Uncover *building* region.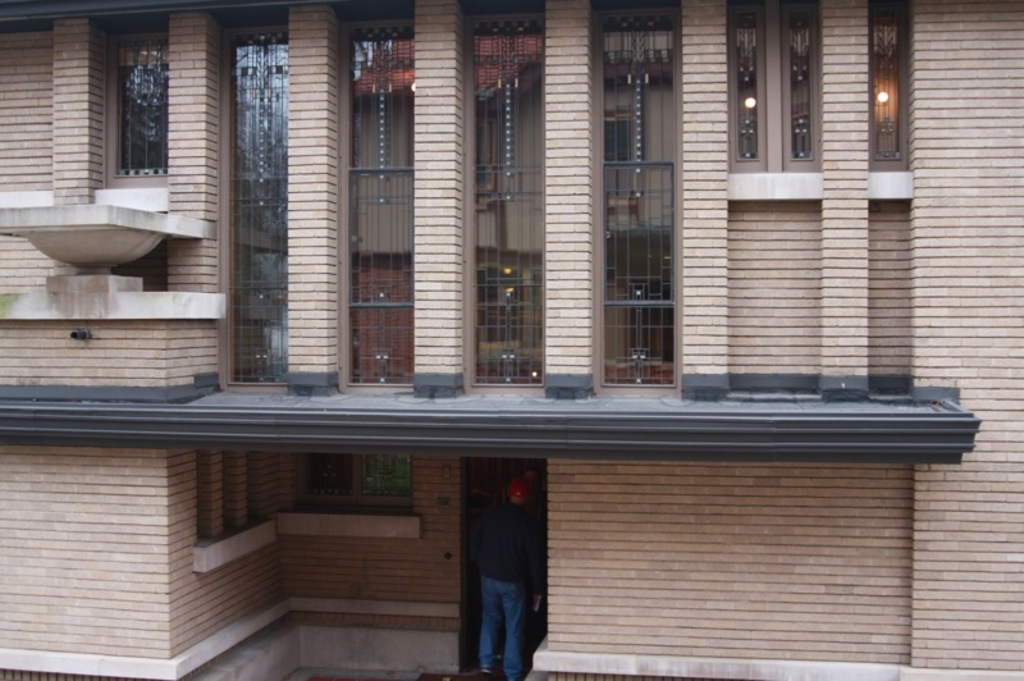
Uncovered: {"left": 0, "top": 0, "right": 1023, "bottom": 680}.
